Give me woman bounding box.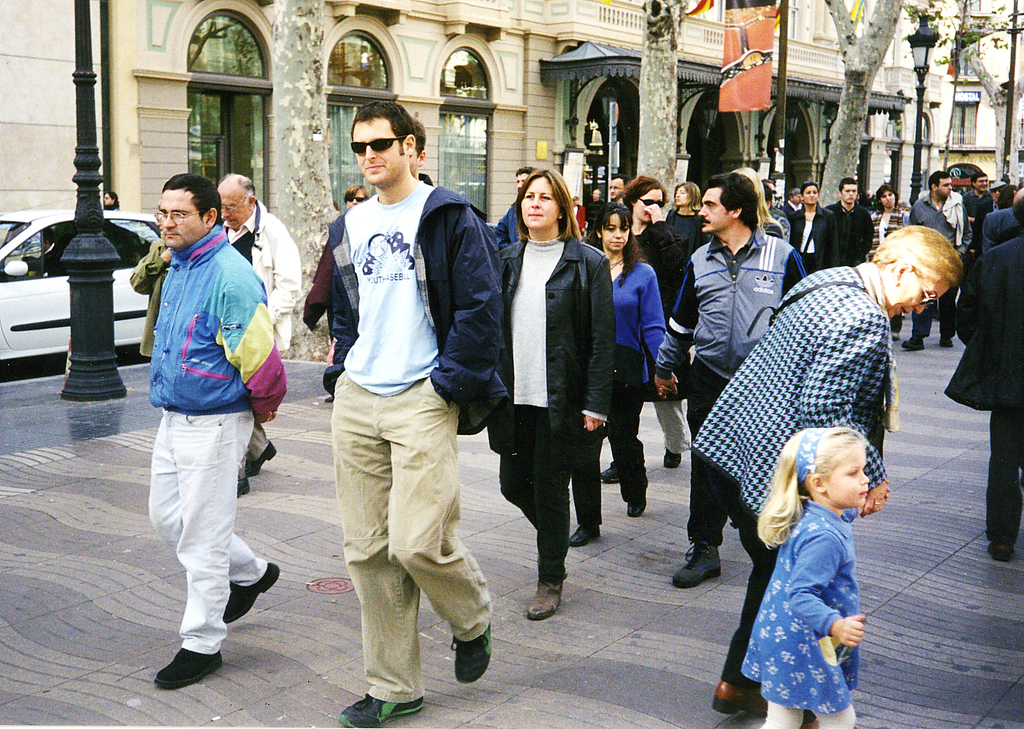
bbox=[306, 183, 372, 362].
